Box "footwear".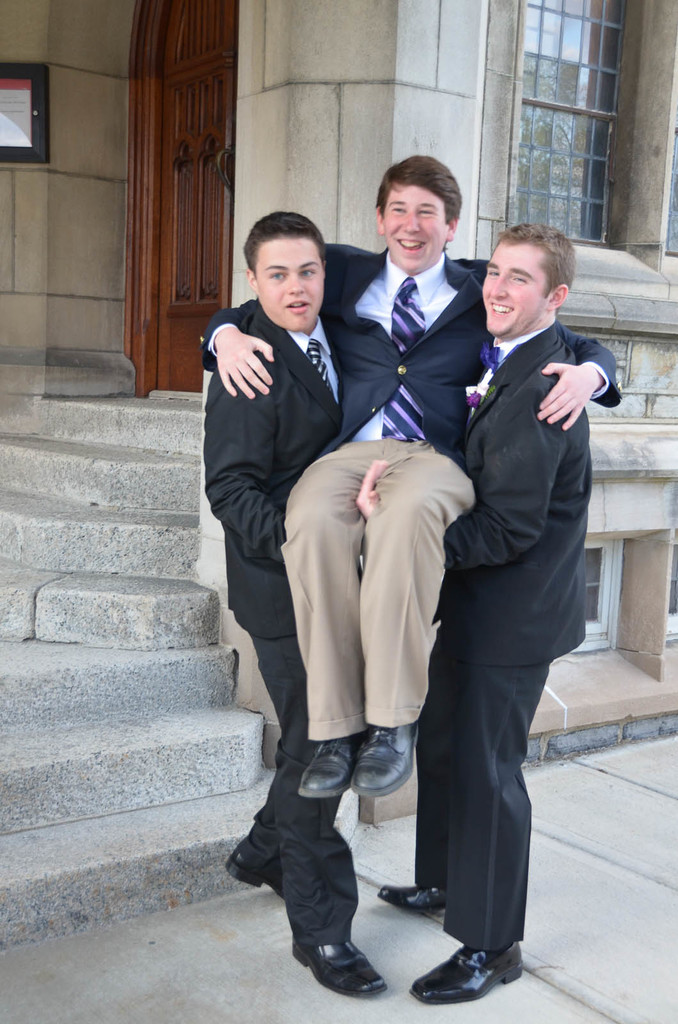
<box>407,941,523,1004</box>.
